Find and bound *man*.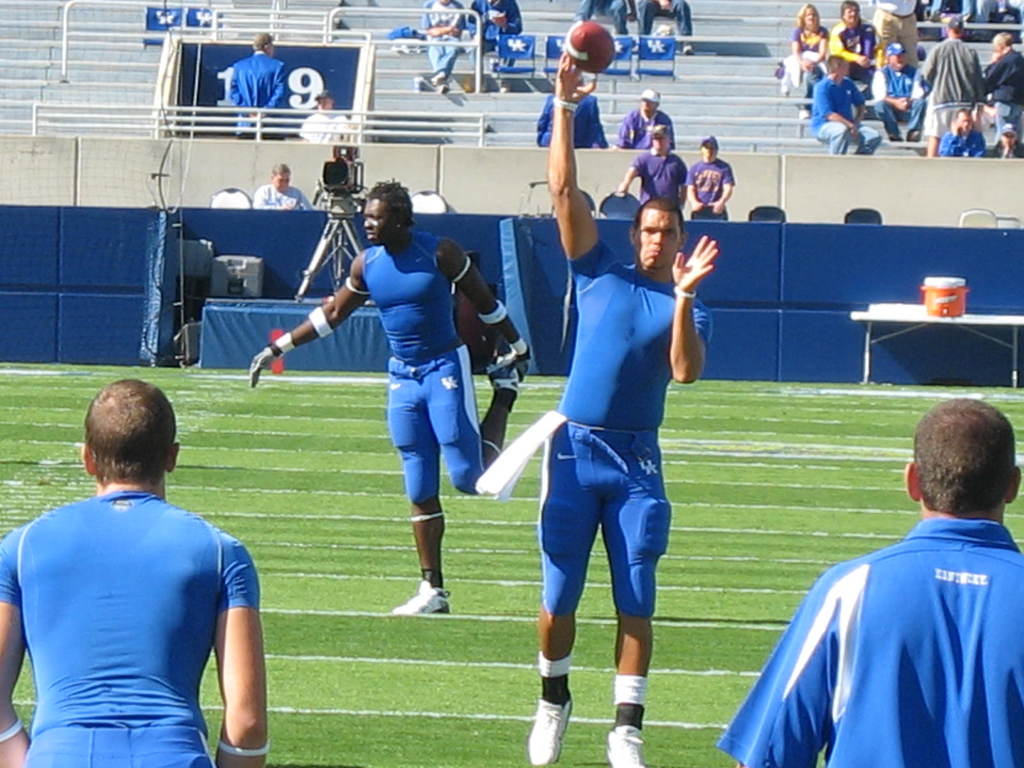
Bound: 935/109/987/161.
